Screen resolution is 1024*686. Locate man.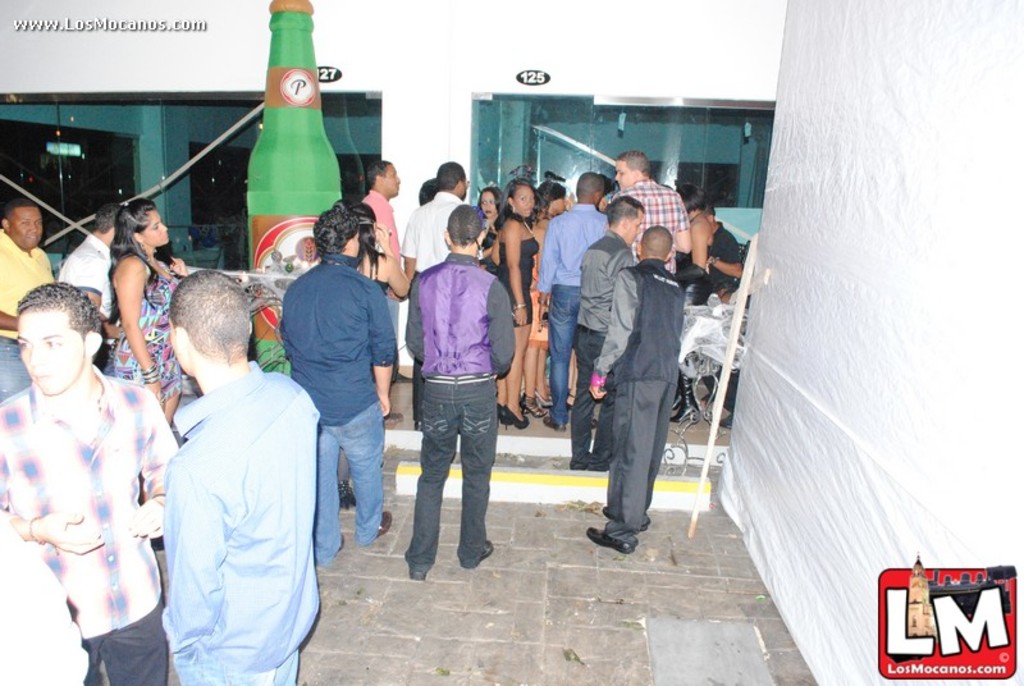
bbox=(566, 192, 646, 471).
